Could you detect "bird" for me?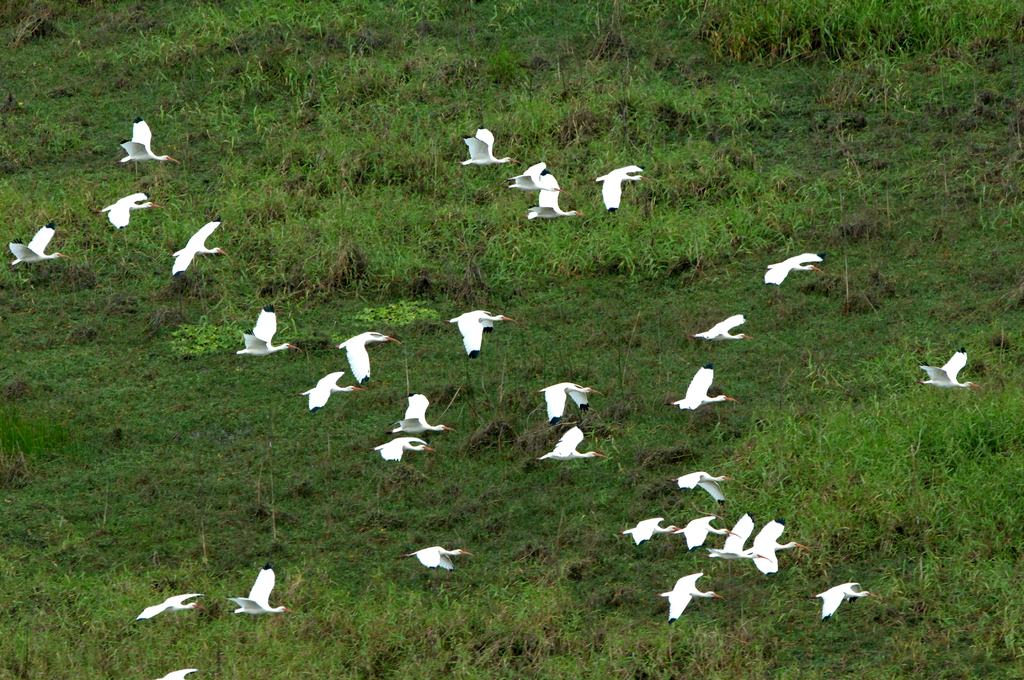
Detection result: region(399, 551, 477, 574).
